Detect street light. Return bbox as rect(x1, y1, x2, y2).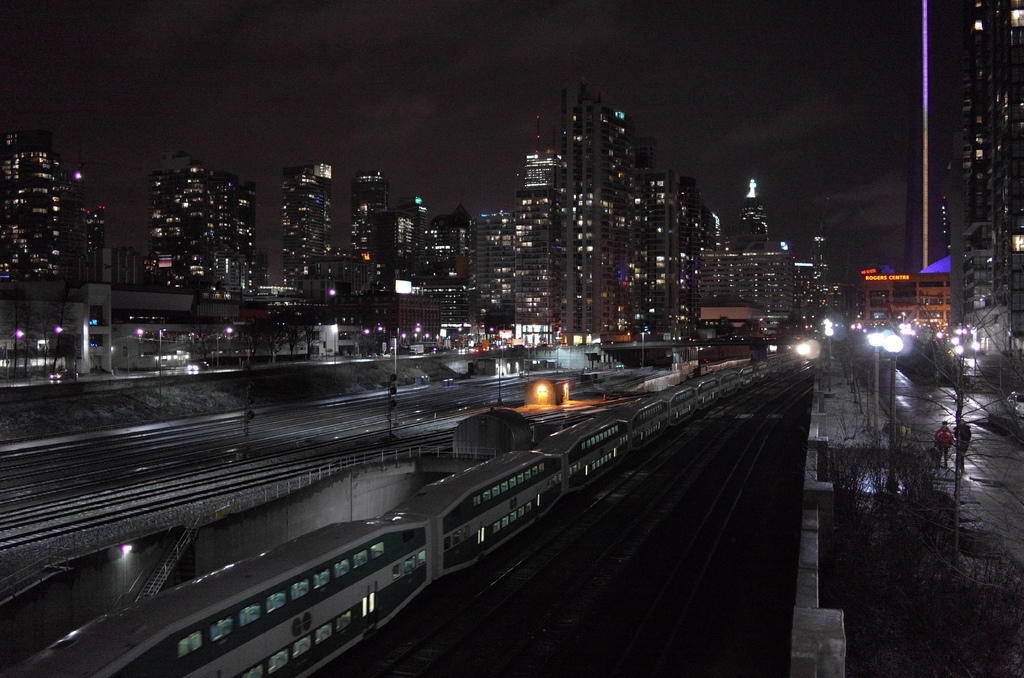
rect(216, 326, 234, 364).
